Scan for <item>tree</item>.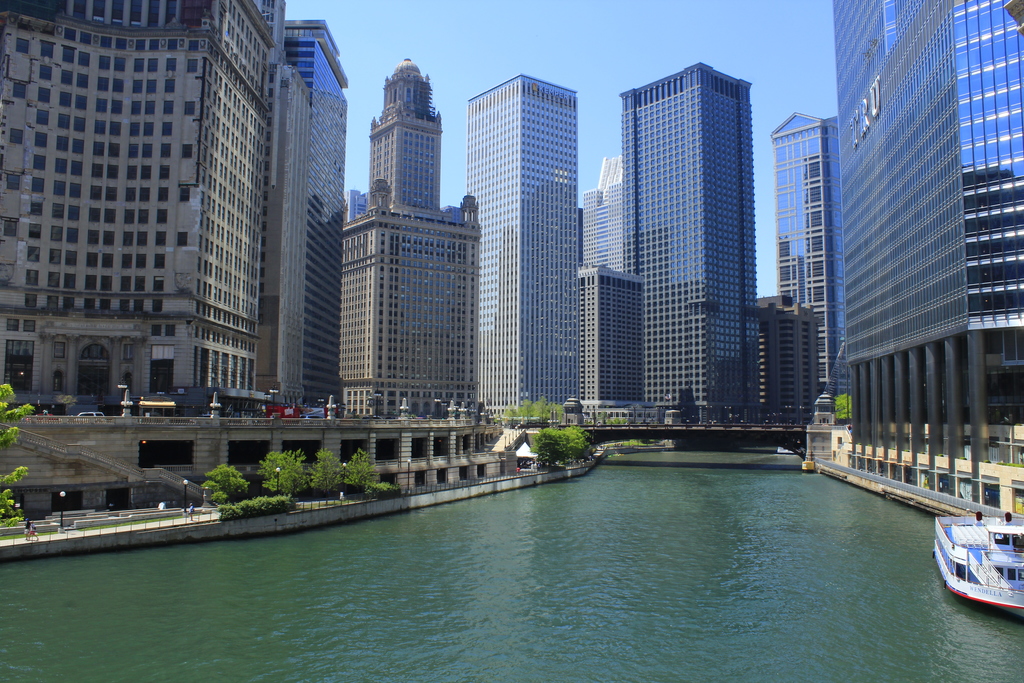
Scan result: 201:464:263:513.
